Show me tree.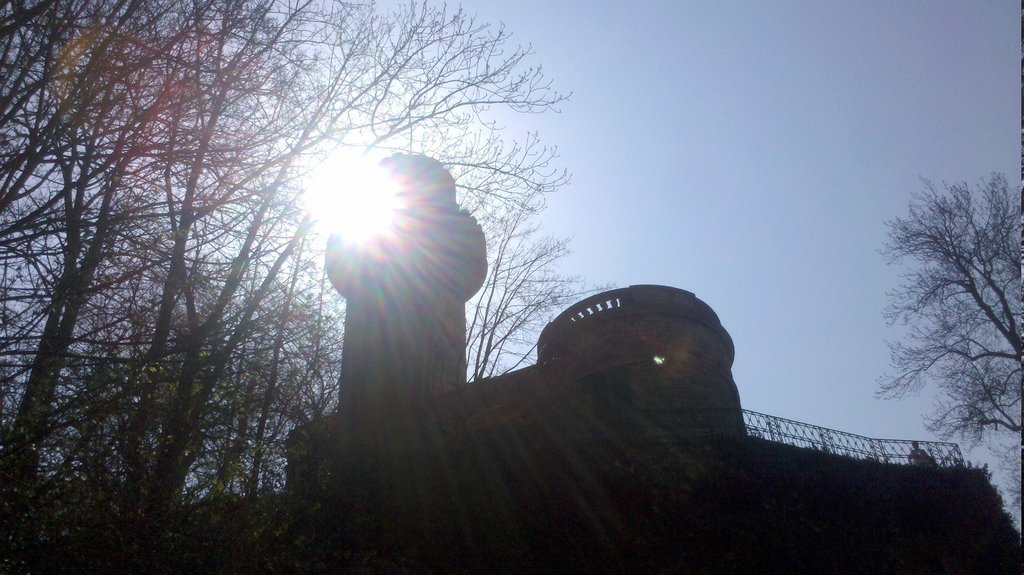
tree is here: 99, 0, 556, 572.
